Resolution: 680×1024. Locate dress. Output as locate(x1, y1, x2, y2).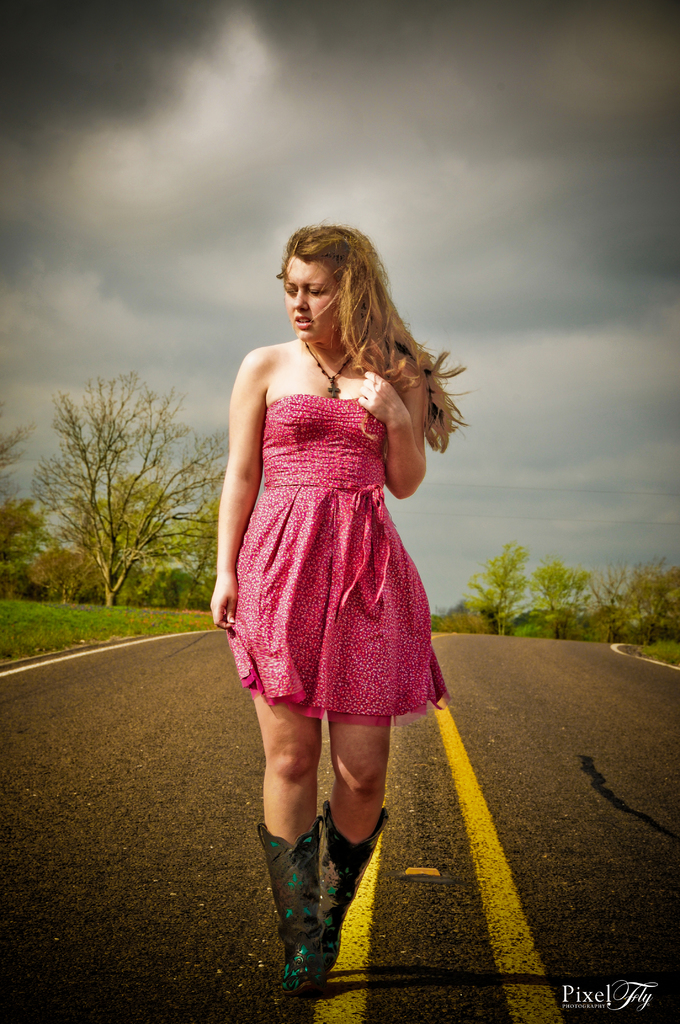
locate(218, 392, 455, 719).
